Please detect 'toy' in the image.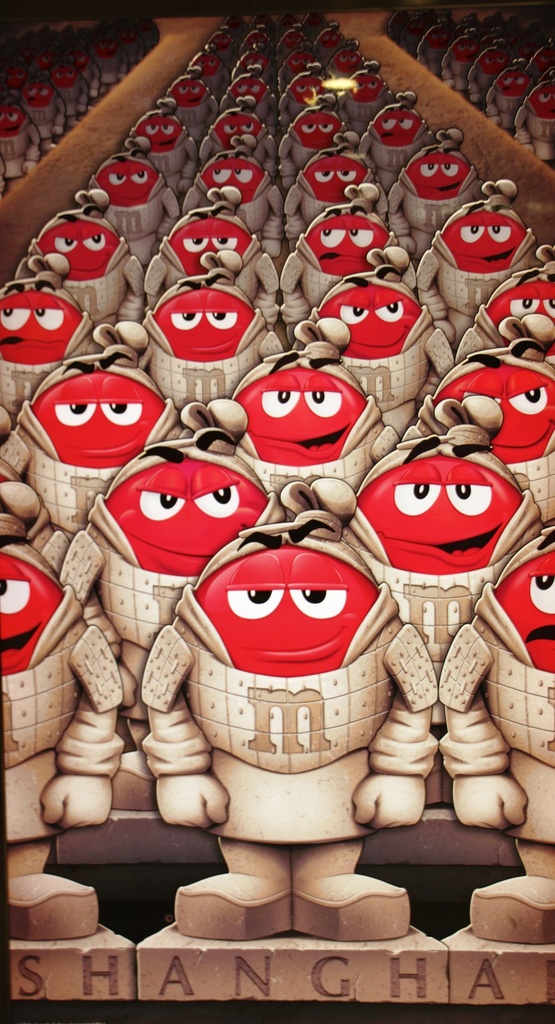
bbox=[221, 58, 281, 138].
